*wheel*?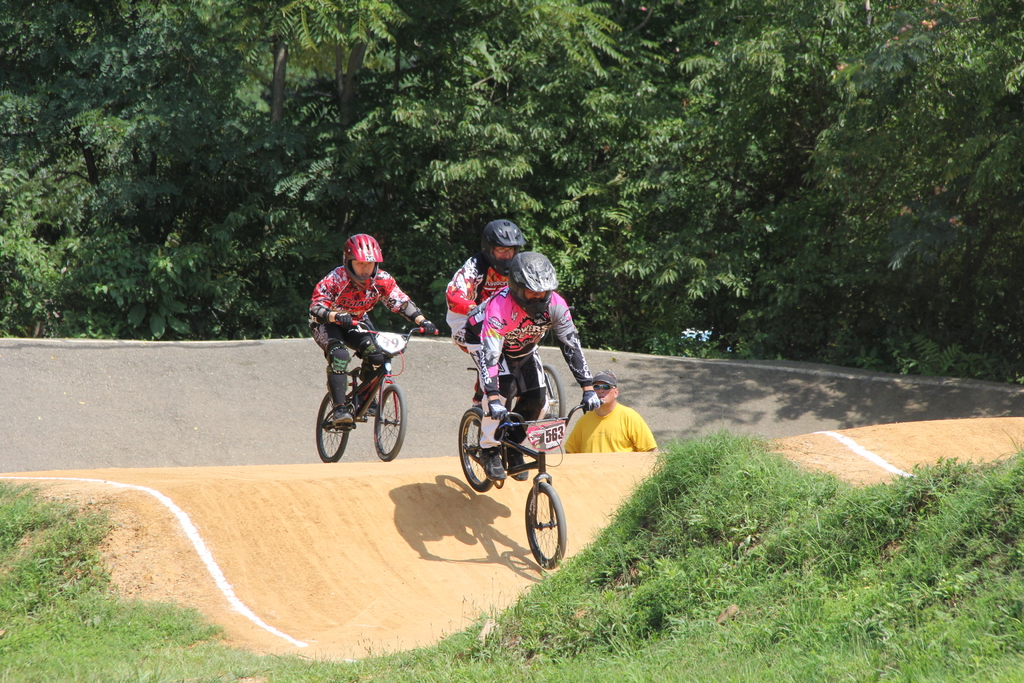
Rect(316, 391, 349, 463)
